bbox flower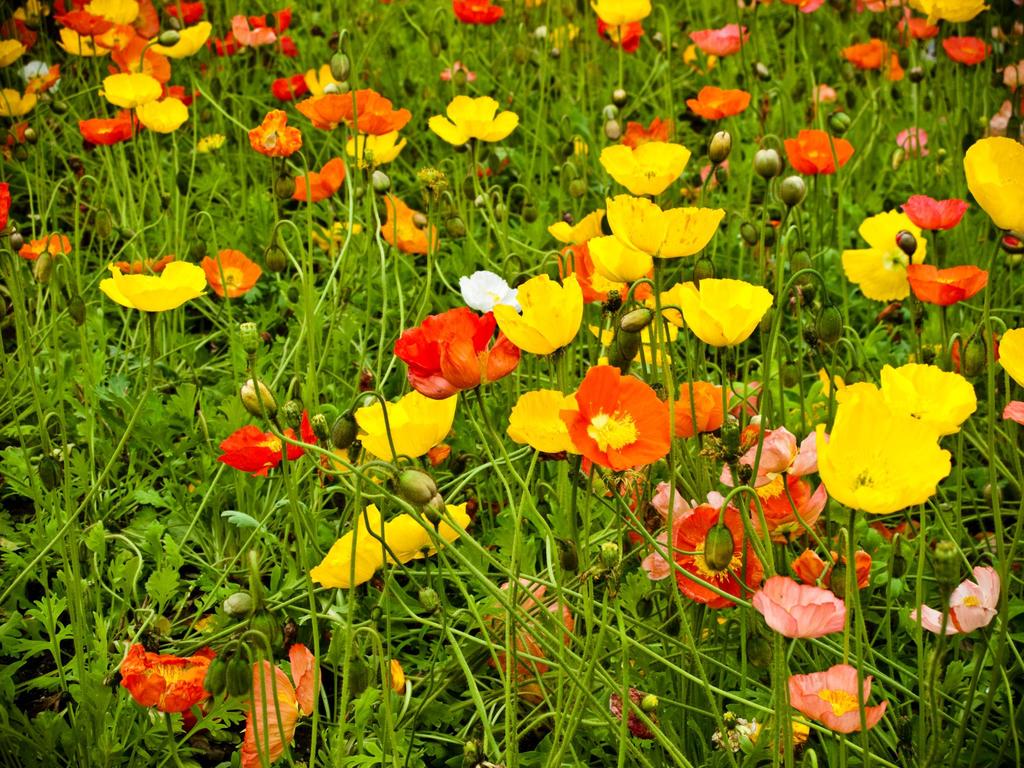
BBox(916, 262, 989, 301)
